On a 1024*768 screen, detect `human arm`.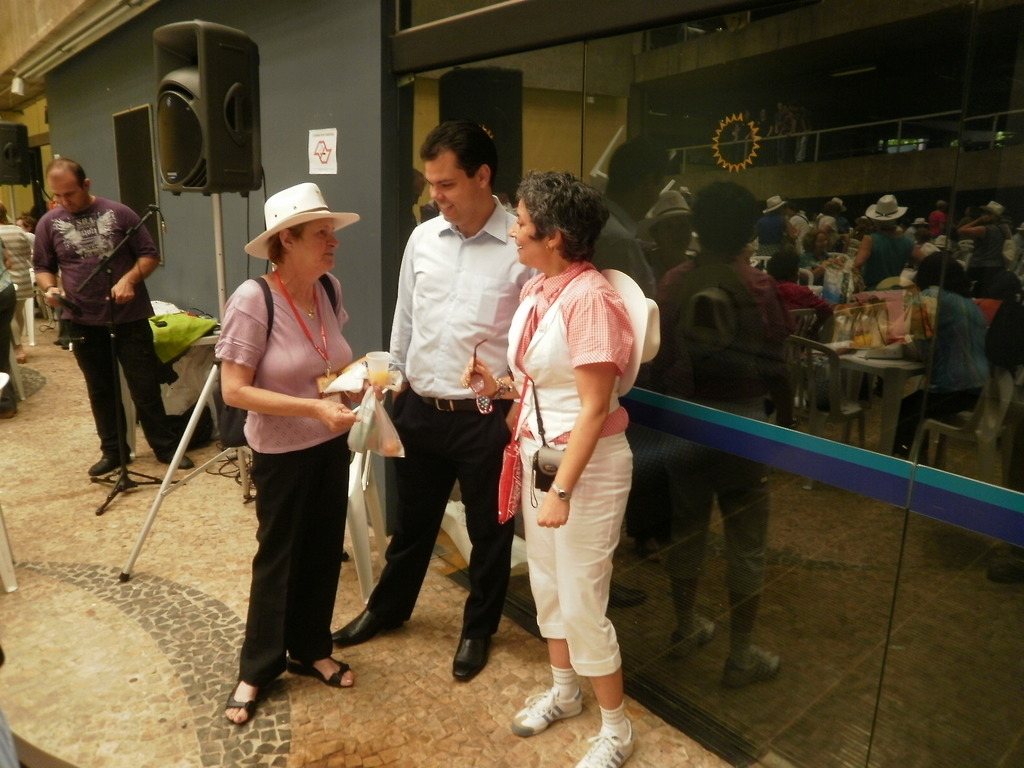
219:286:362:430.
